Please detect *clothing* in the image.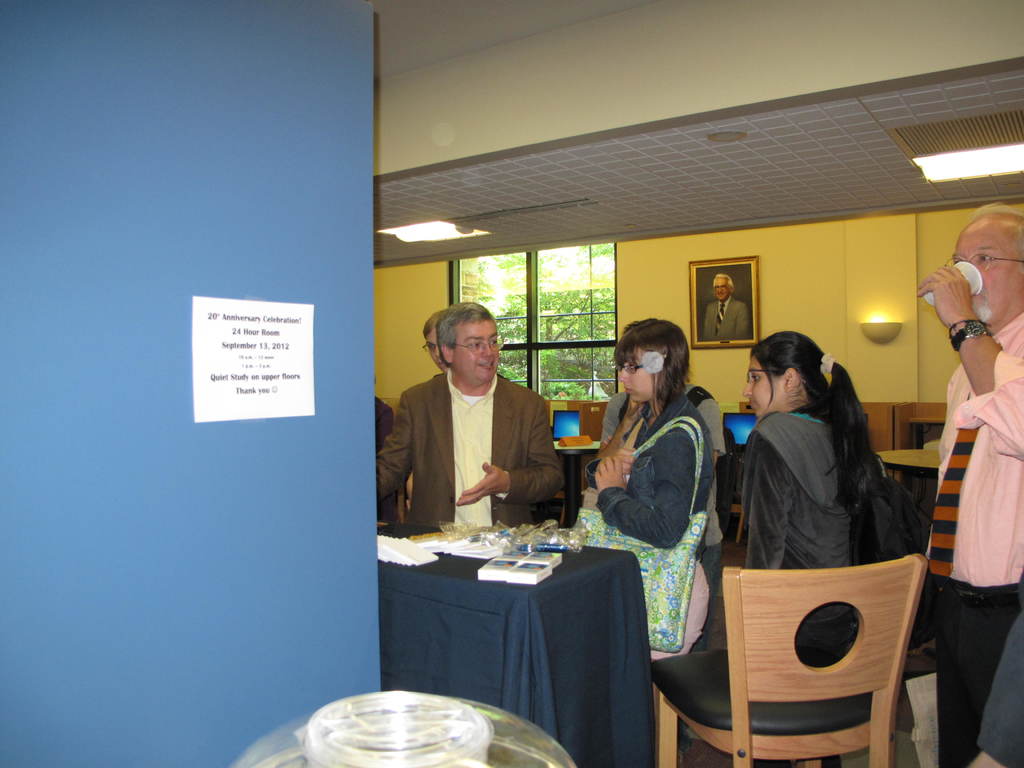
(390,342,566,548).
